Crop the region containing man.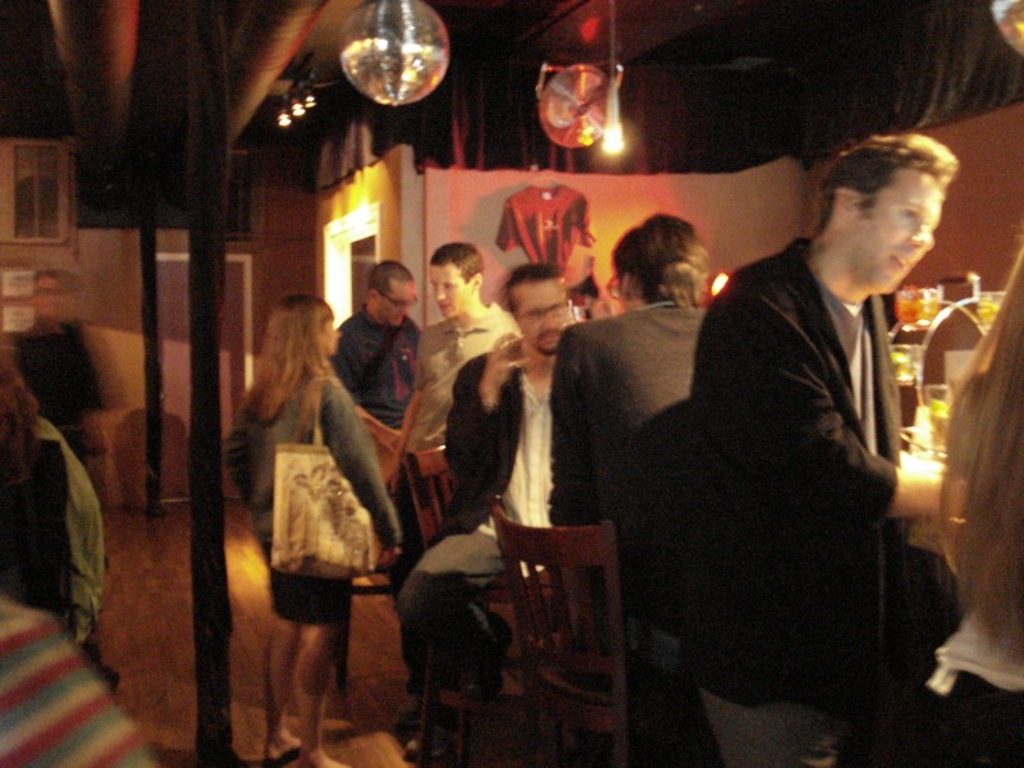
Crop region: detection(407, 238, 527, 483).
